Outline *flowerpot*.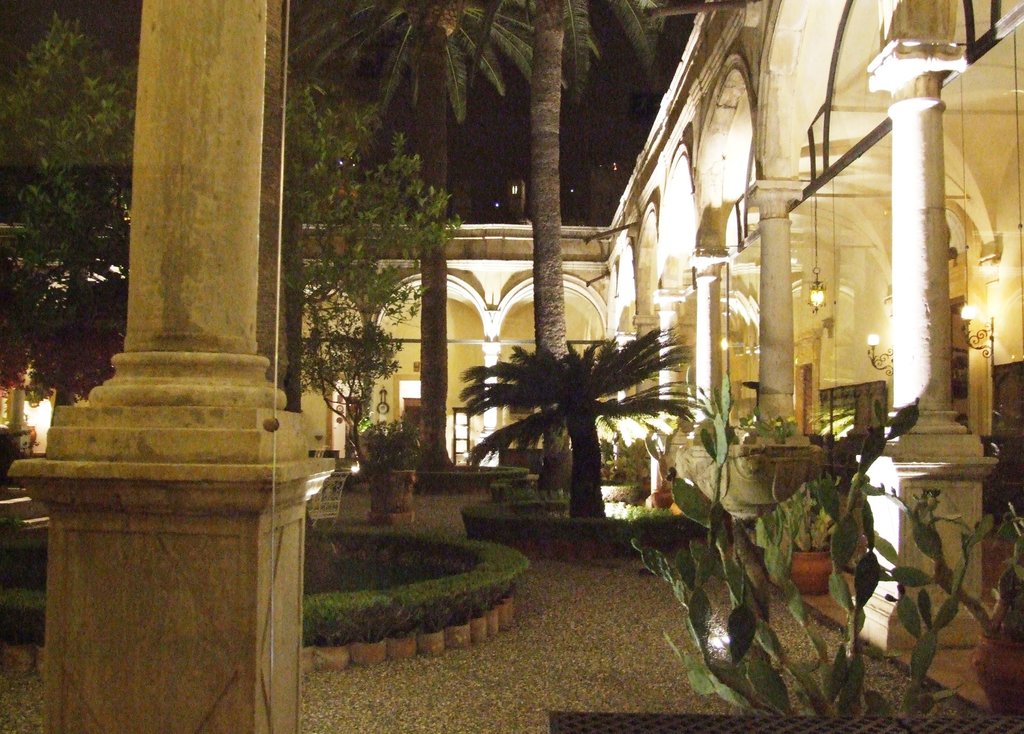
Outline: l=650, t=487, r=674, b=510.
